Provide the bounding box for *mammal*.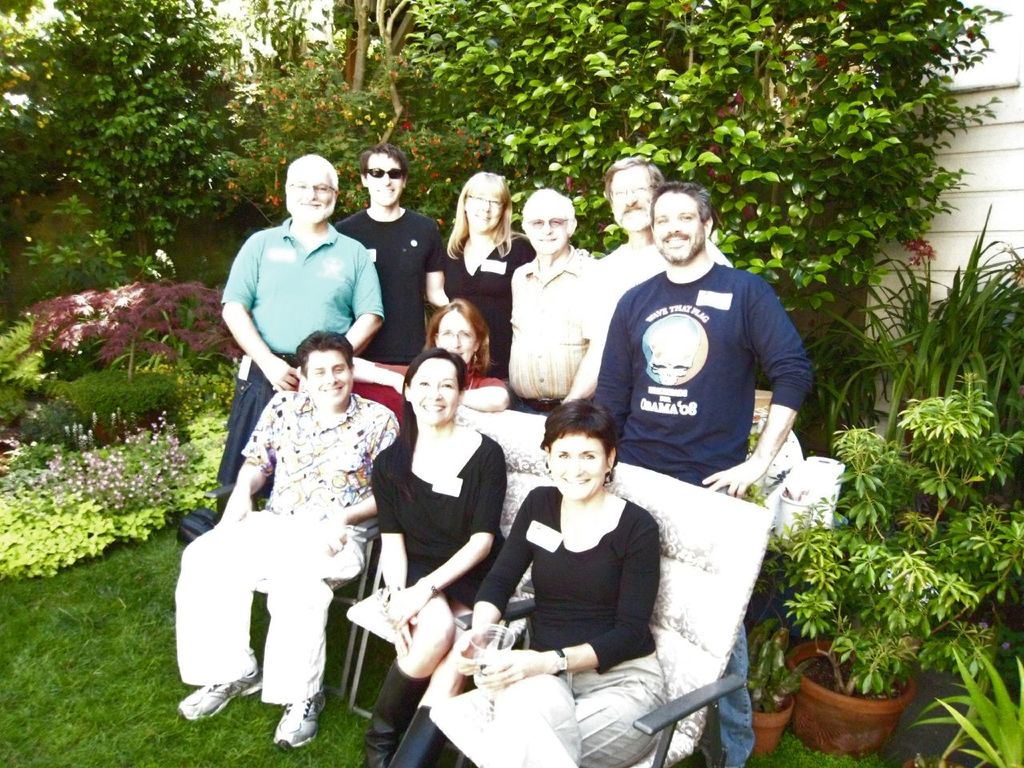
region(218, 150, 386, 522).
